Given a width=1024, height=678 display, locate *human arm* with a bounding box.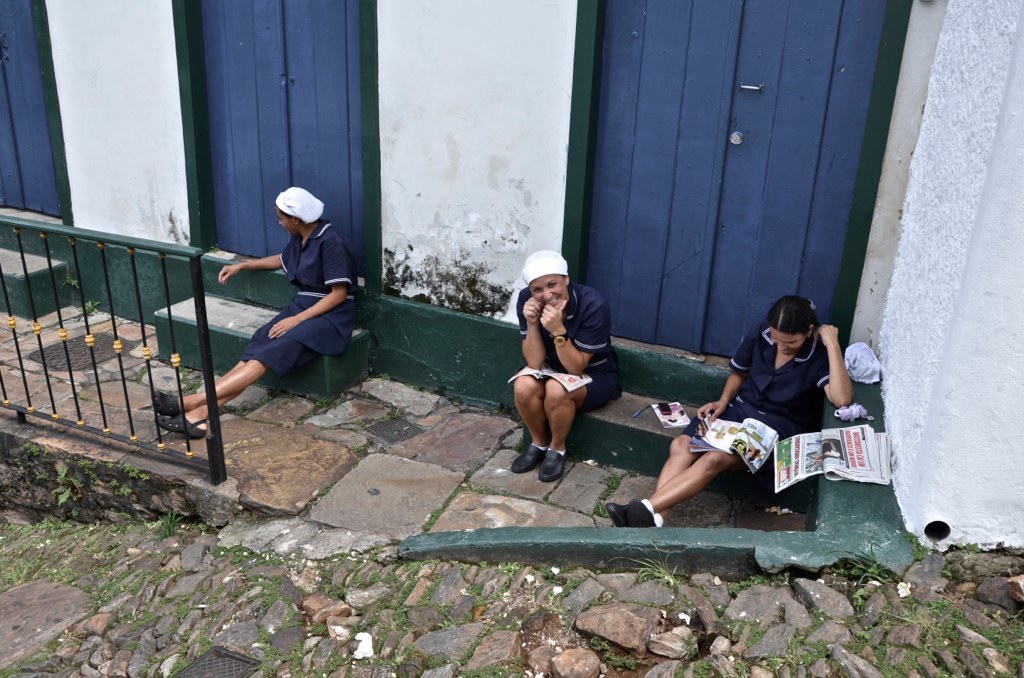
Located: bbox=[821, 336, 881, 434].
